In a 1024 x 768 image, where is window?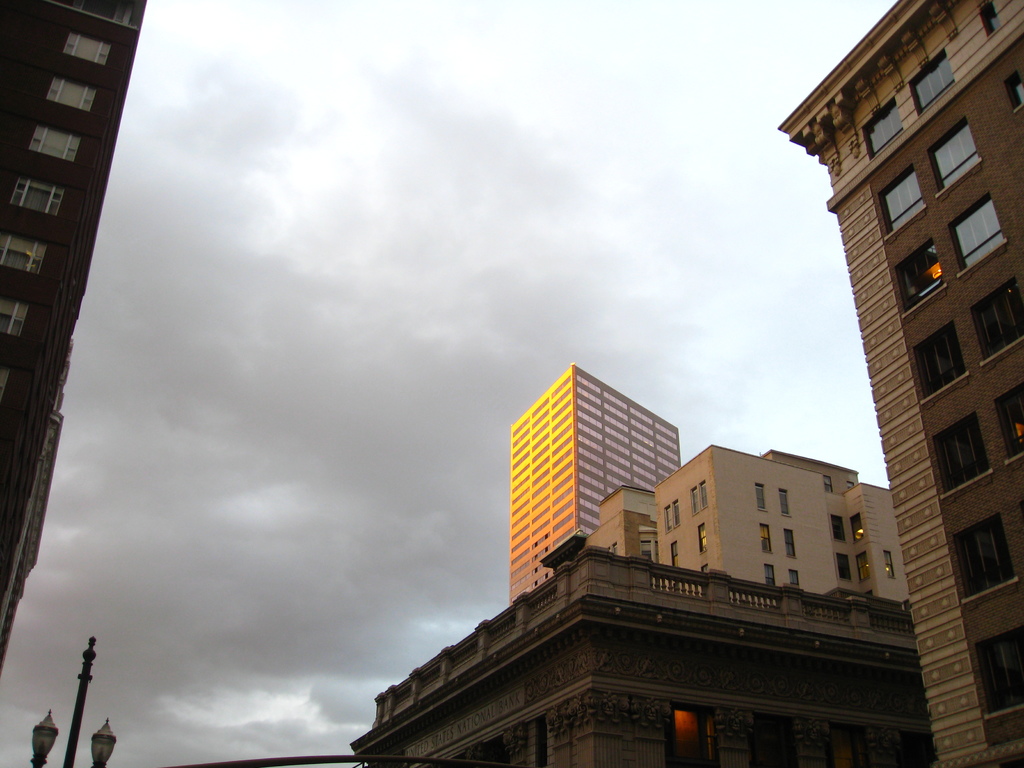
box(908, 321, 969, 405).
